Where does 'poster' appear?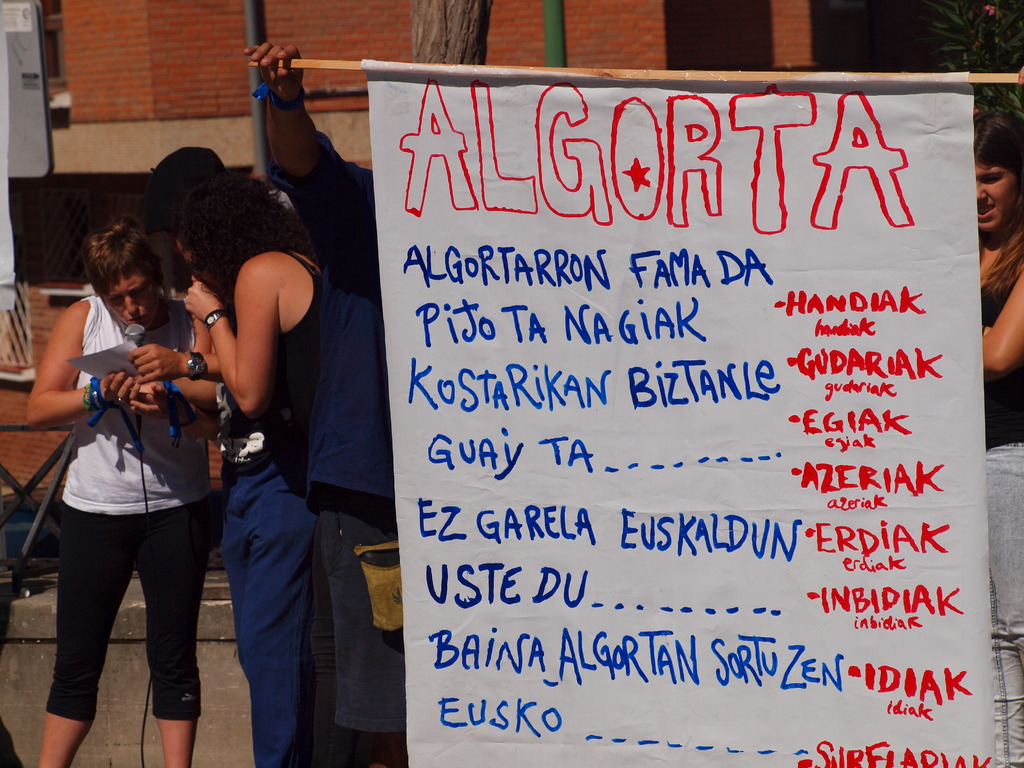
Appears at pyautogui.locateOnScreen(365, 60, 994, 767).
